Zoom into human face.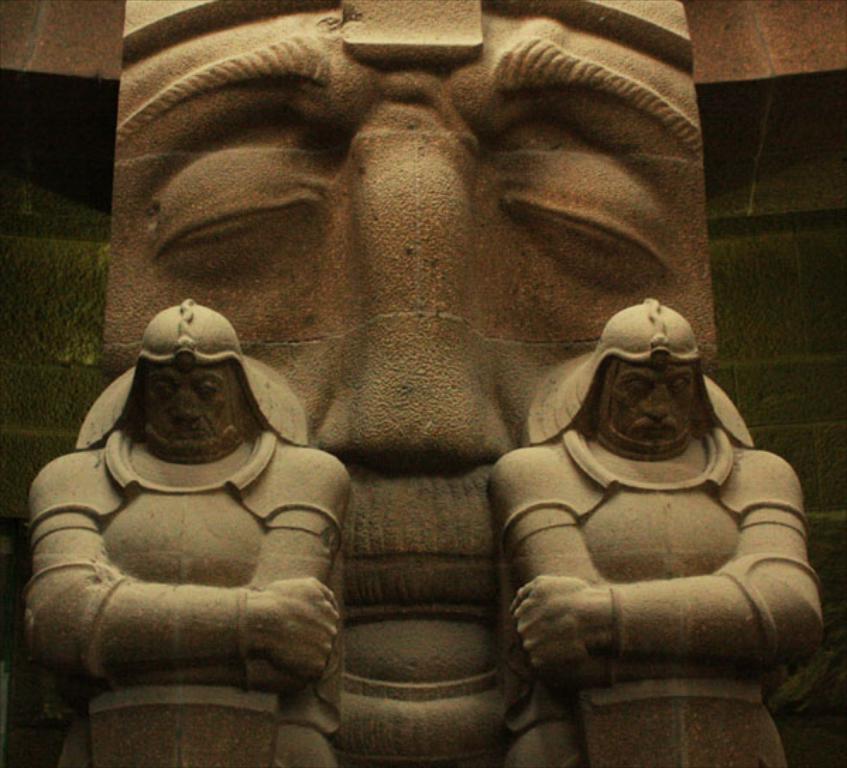
Zoom target: 615:364:700:443.
